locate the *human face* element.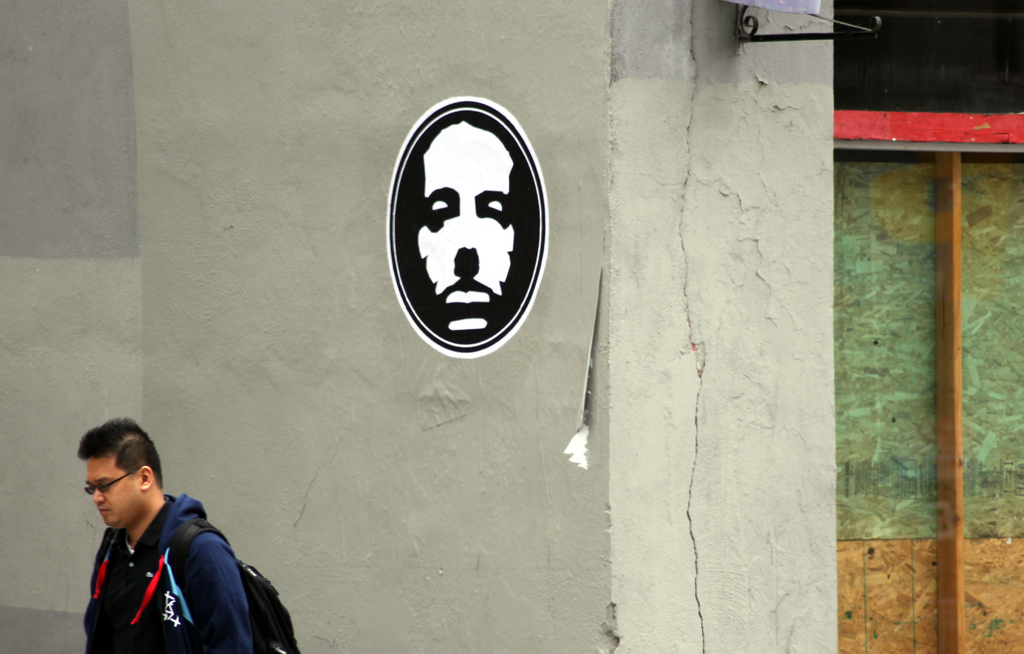
Element bbox: crop(416, 126, 509, 329).
